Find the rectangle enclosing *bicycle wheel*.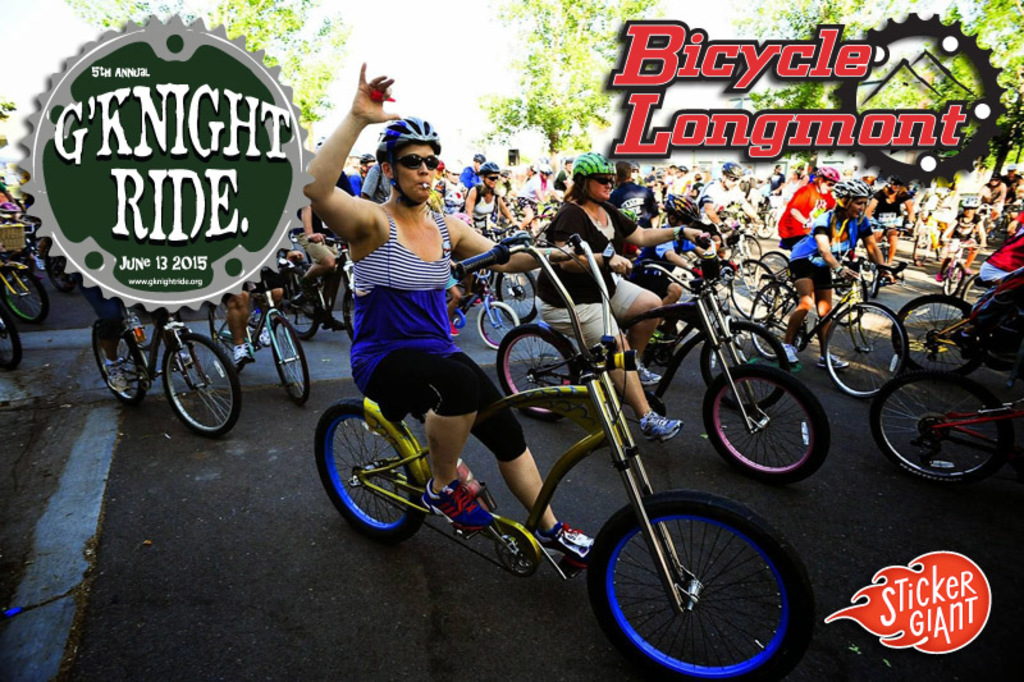
751:250:792:305.
